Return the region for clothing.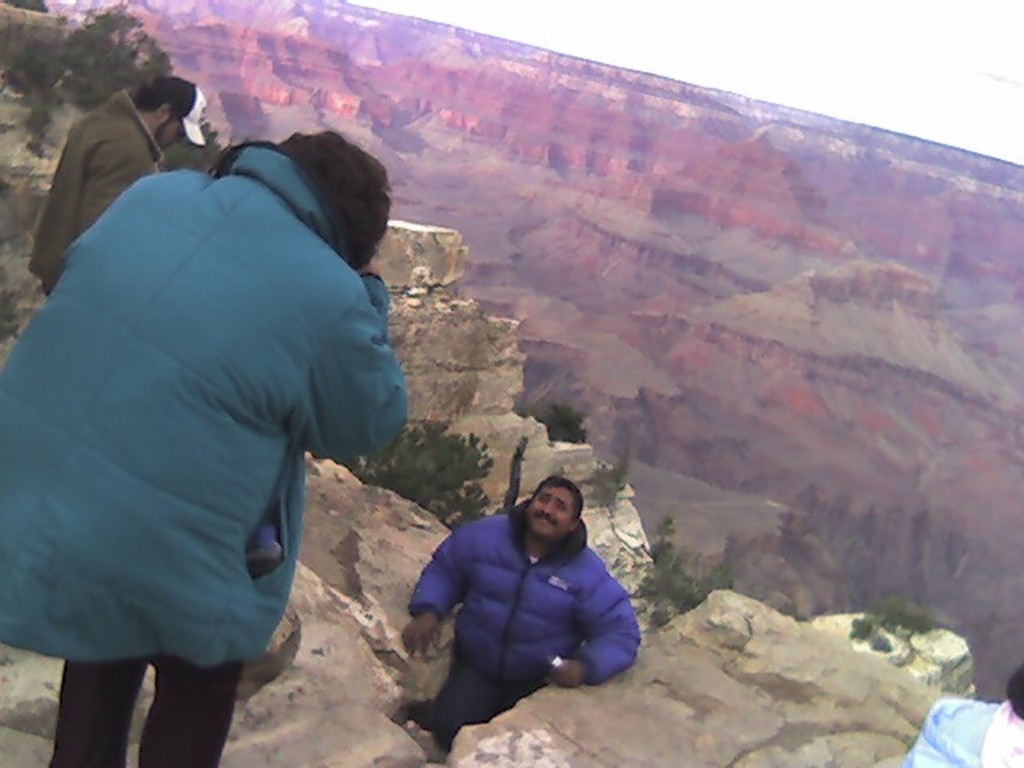
394/491/643/718.
